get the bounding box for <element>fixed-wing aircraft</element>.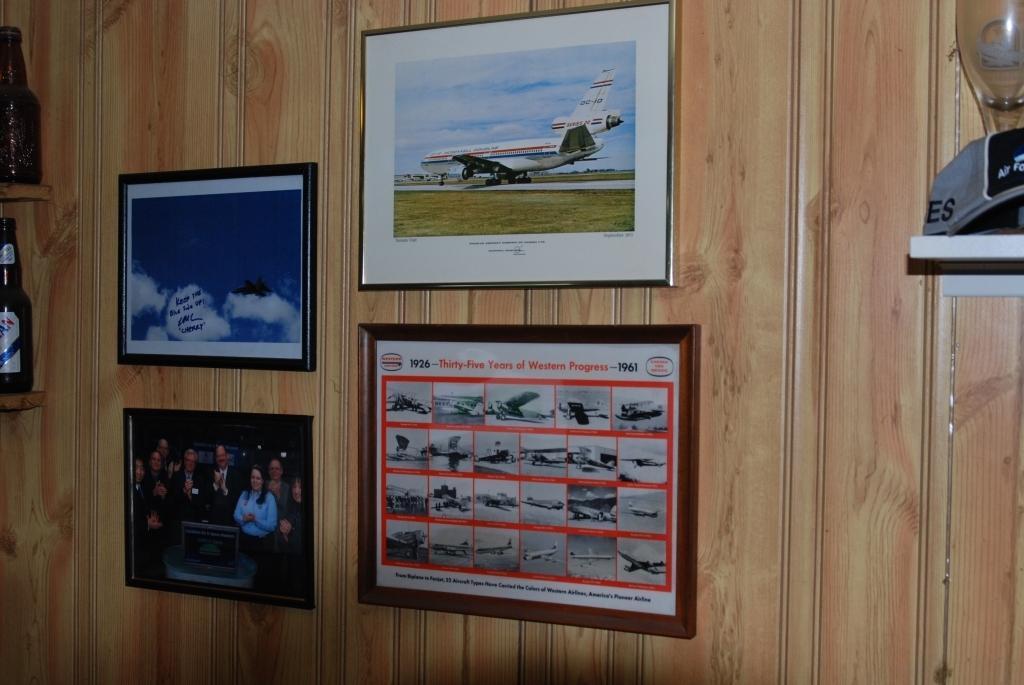
rect(562, 390, 606, 428).
